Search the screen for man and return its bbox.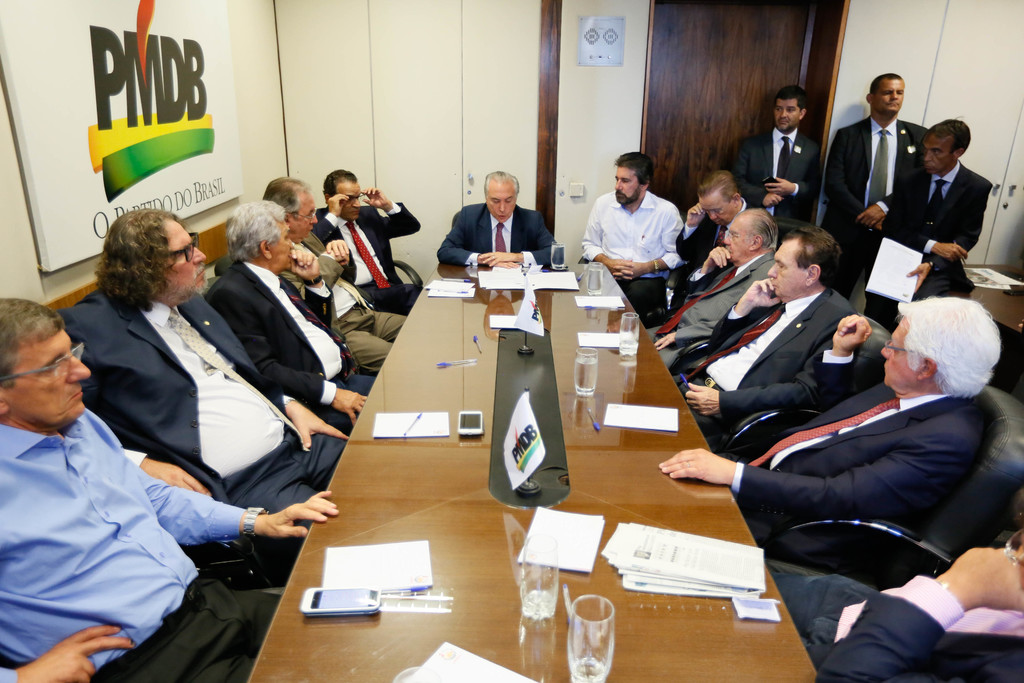
Found: [left=671, top=216, right=868, bottom=425].
